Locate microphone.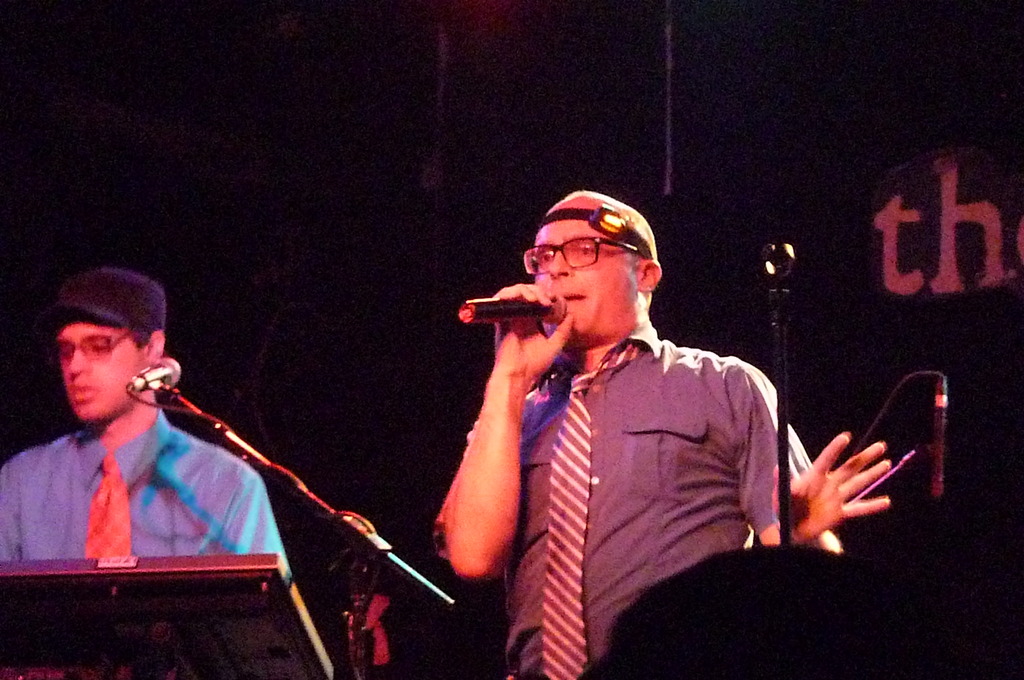
Bounding box: detection(131, 357, 189, 397).
